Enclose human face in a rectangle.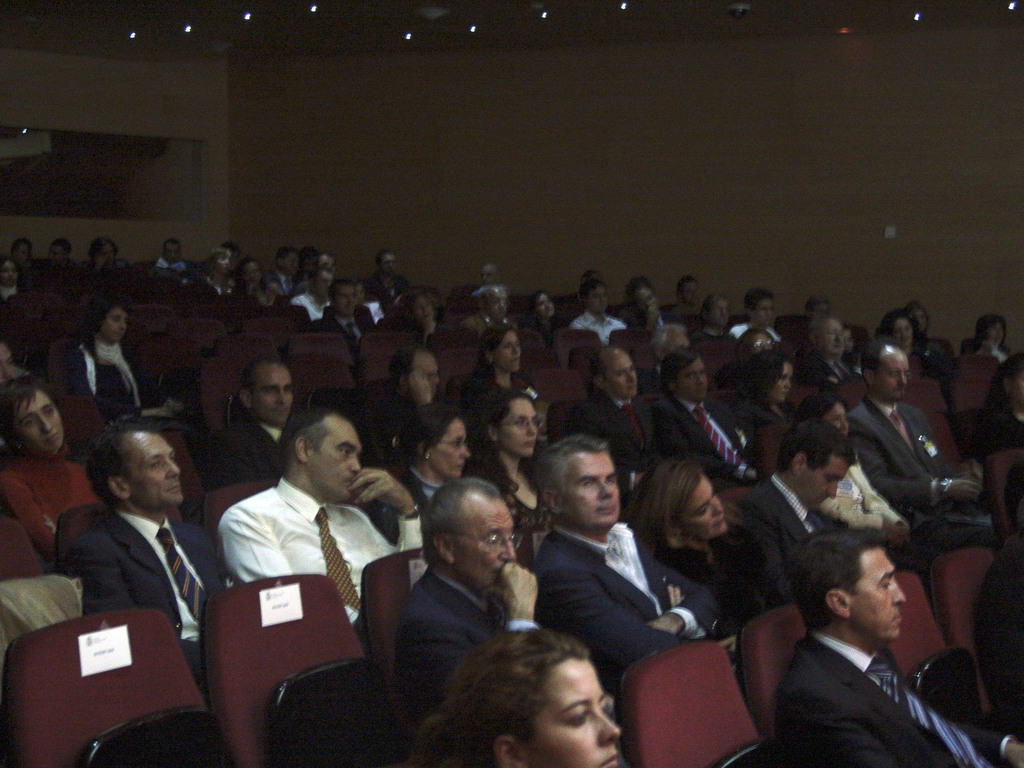
[768,364,790,404].
